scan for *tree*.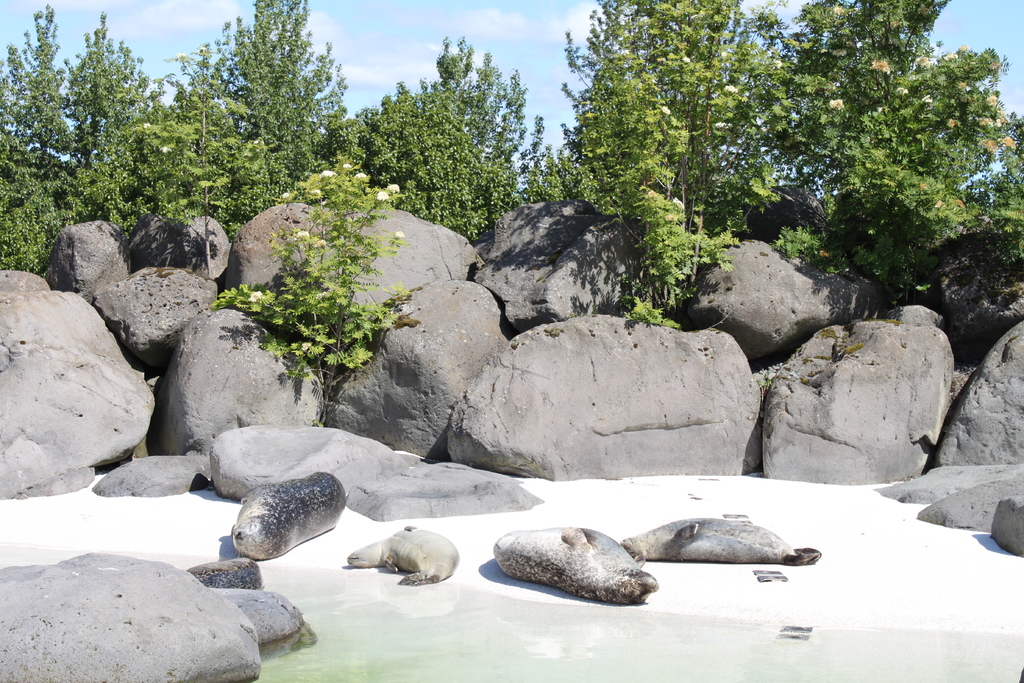
Scan result: [131, 30, 305, 263].
